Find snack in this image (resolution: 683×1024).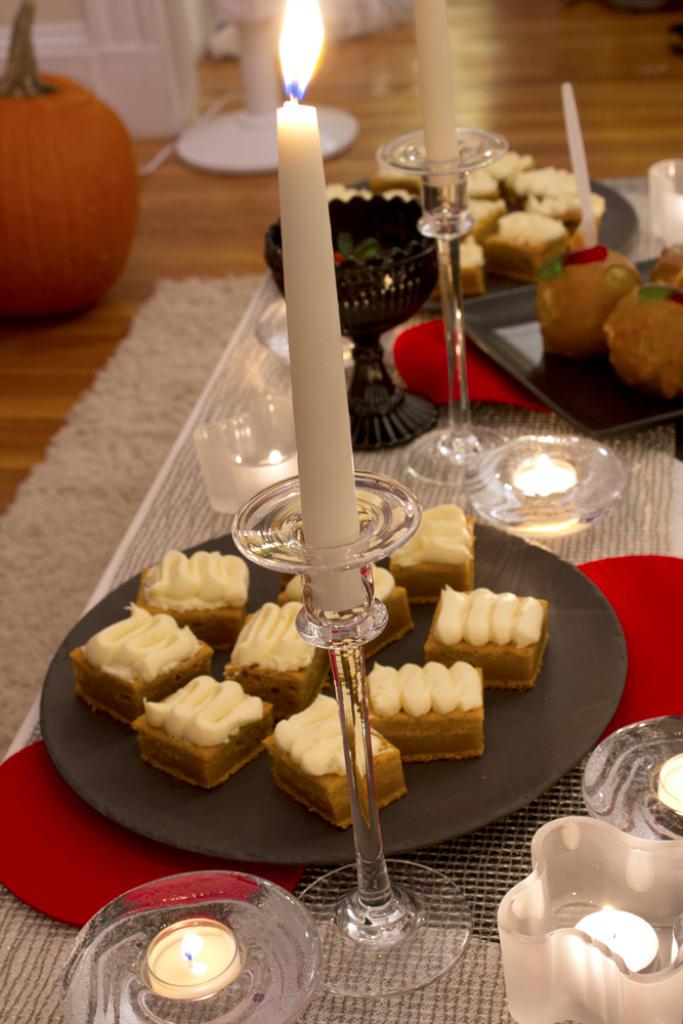
[651,242,682,296].
